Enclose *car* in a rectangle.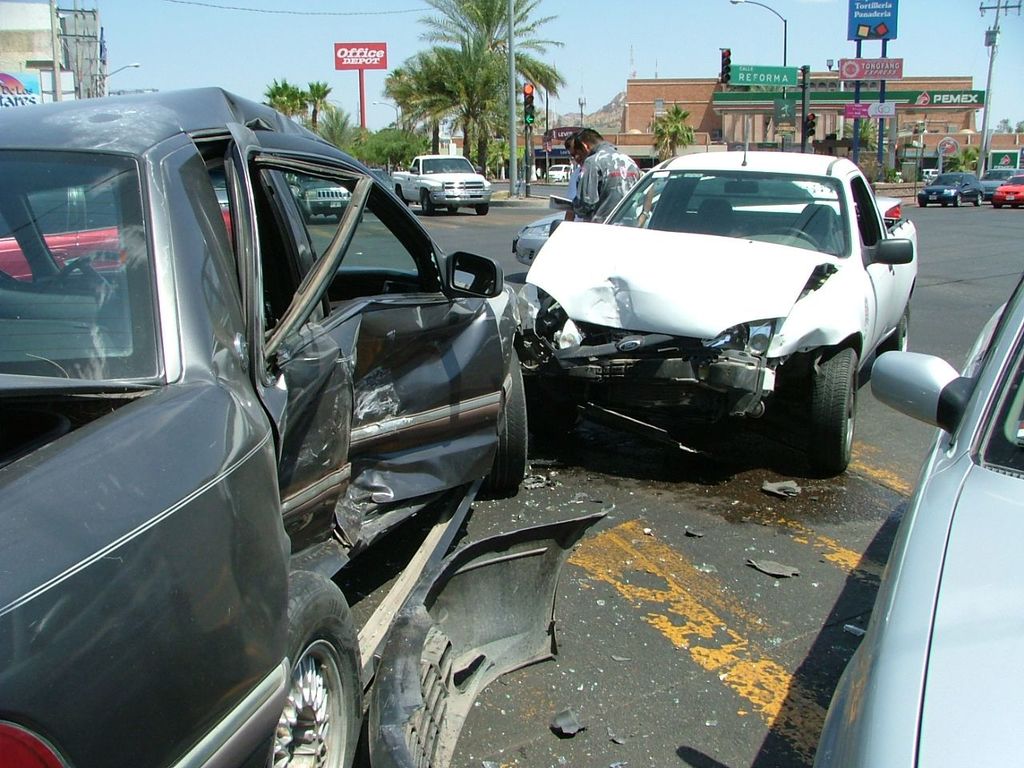
Rect(977, 172, 1014, 198).
